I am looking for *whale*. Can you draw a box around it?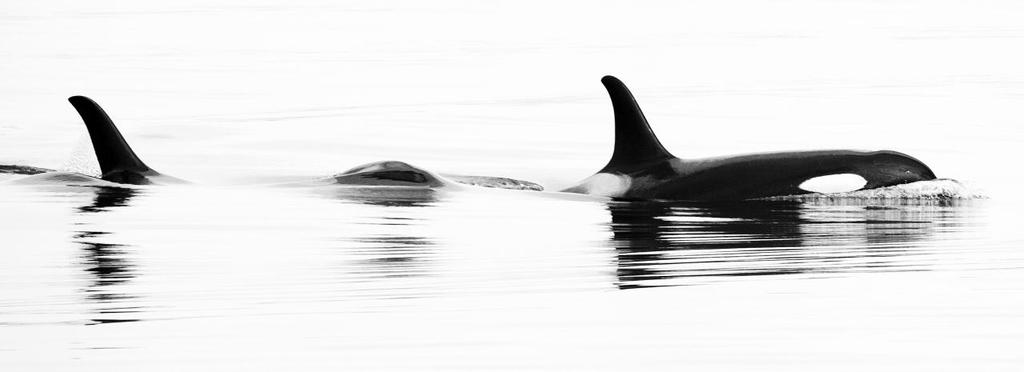
Sure, the bounding box is left=561, top=74, right=942, bottom=207.
